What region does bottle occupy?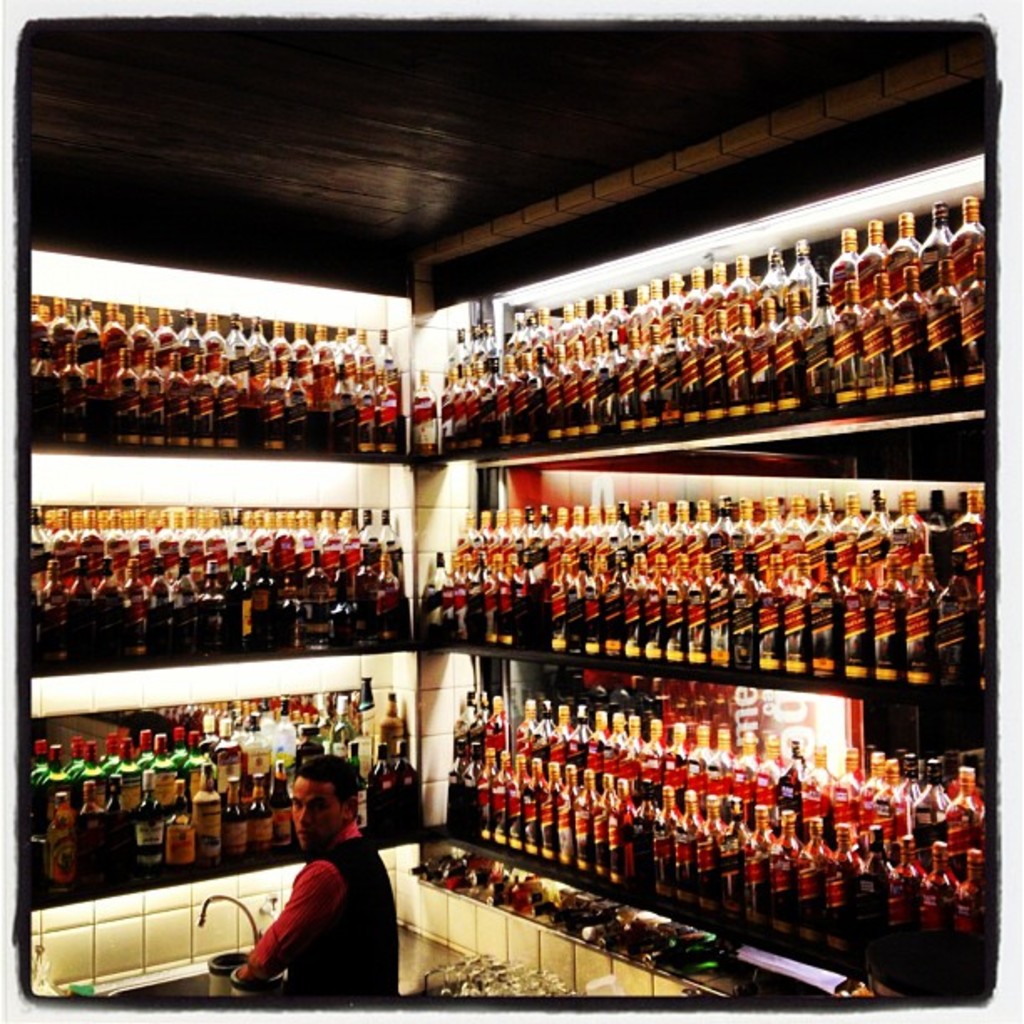
locate(622, 571, 641, 656).
